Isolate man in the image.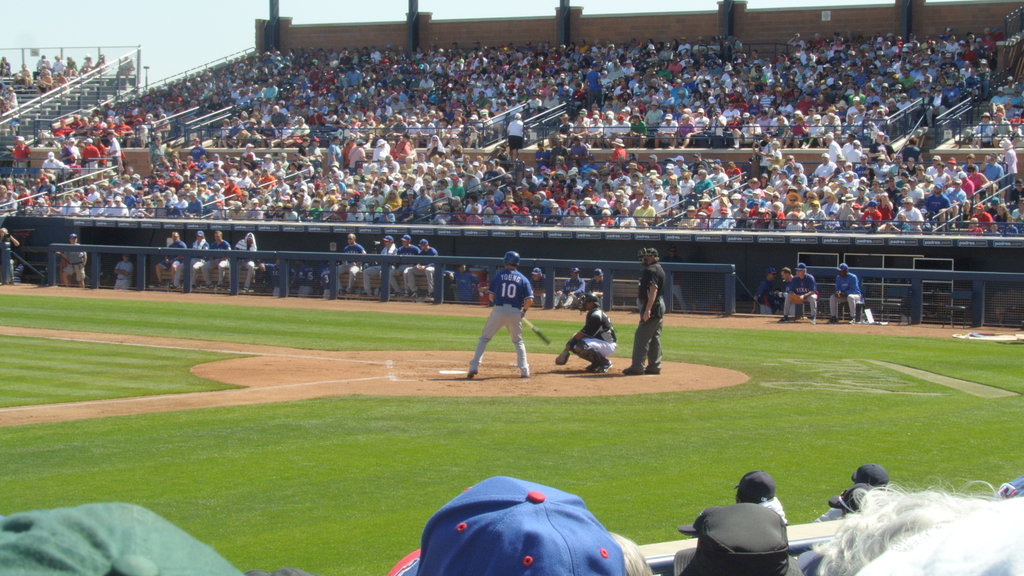
Isolated region: bbox(394, 472, 624, 575).
